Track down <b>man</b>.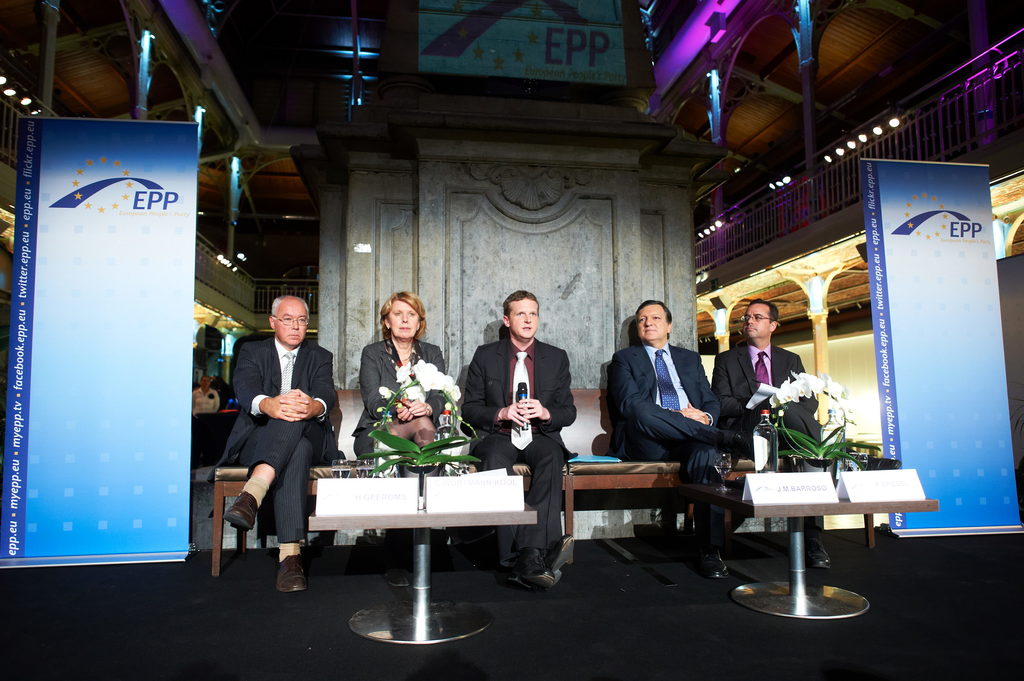
Tracked to x1=460 y1=291 x2=576 y2=591.
